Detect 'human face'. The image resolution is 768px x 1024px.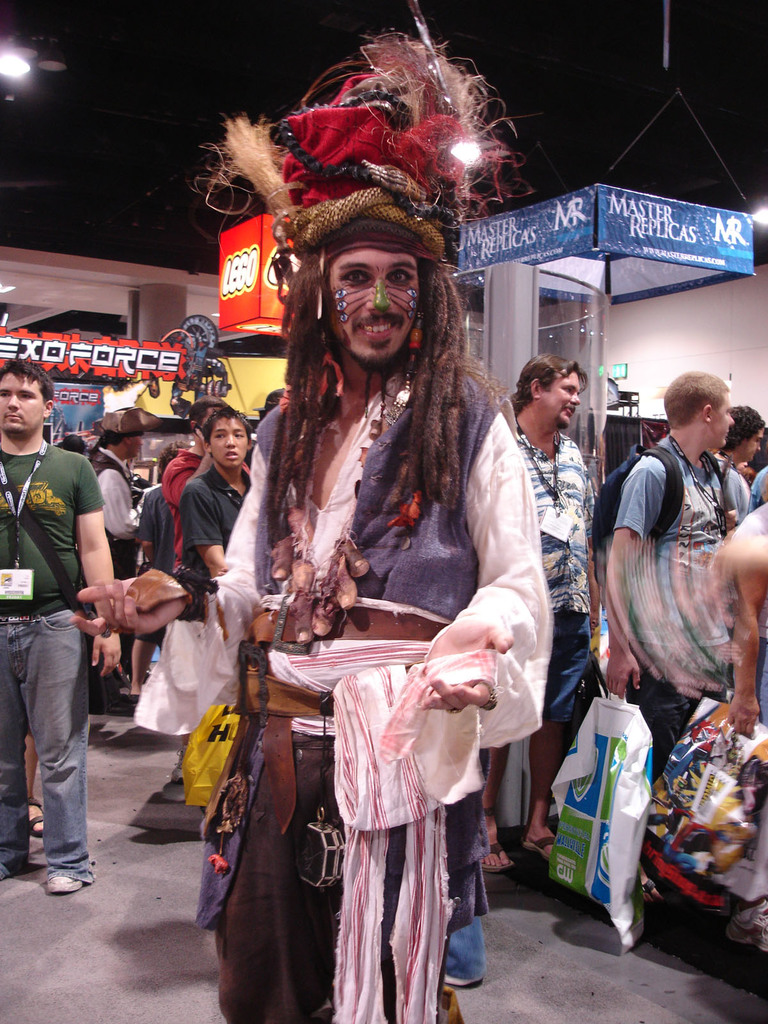
region(212, 420, 248, 469).
